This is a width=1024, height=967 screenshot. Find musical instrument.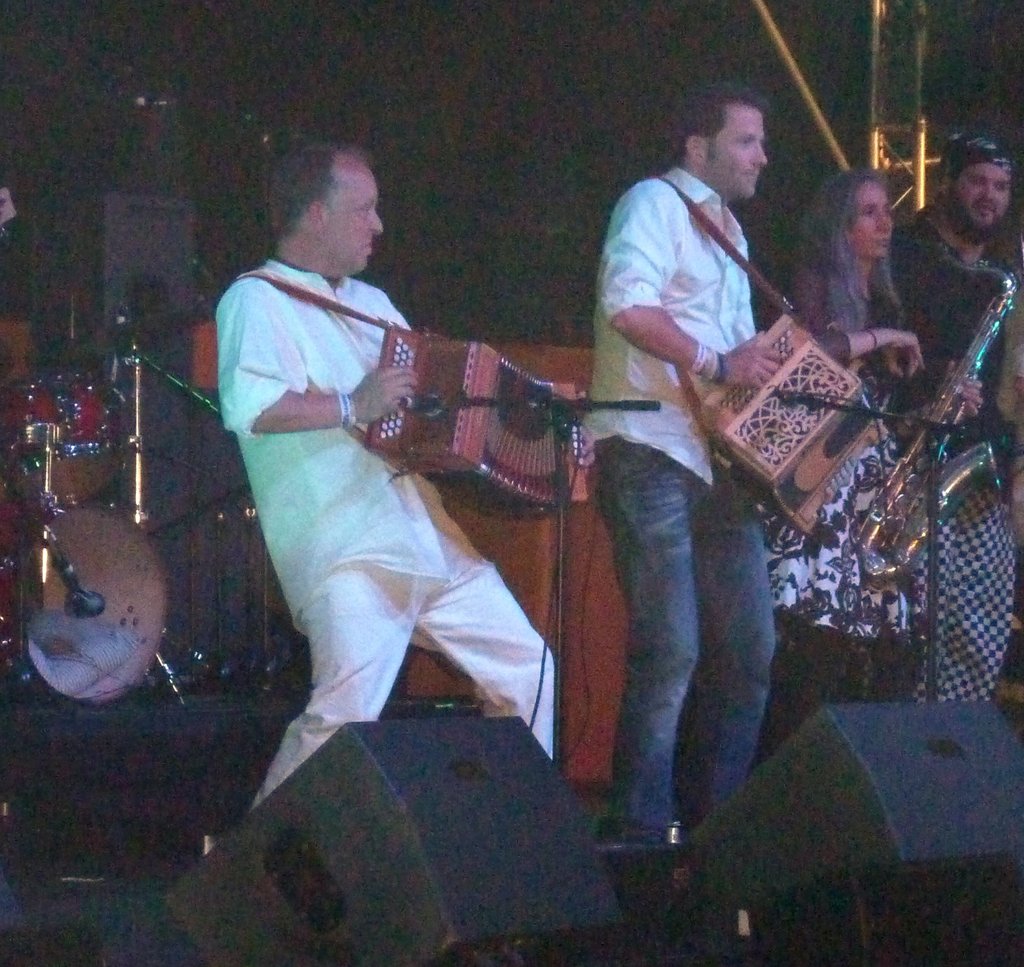
Bounding box: {"x1": 852, "y1": 243, "x2": 1021, "y2": 583}.
